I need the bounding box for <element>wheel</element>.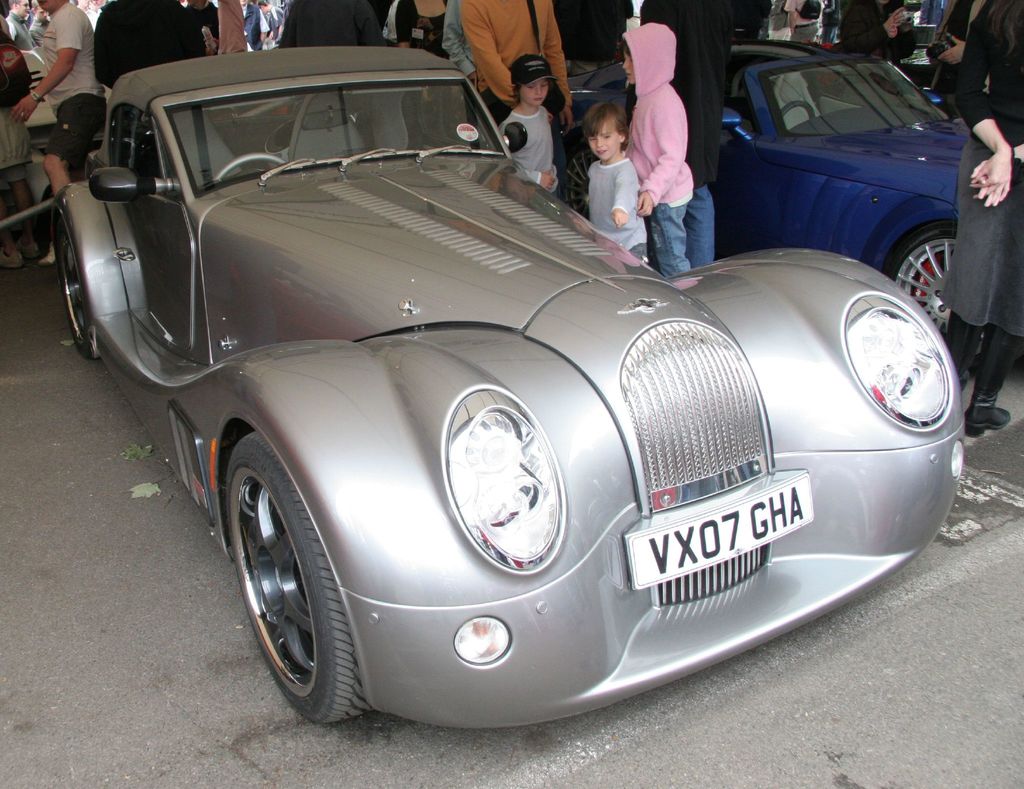
Here it is: l=53, t=222, r=95, b=362.
